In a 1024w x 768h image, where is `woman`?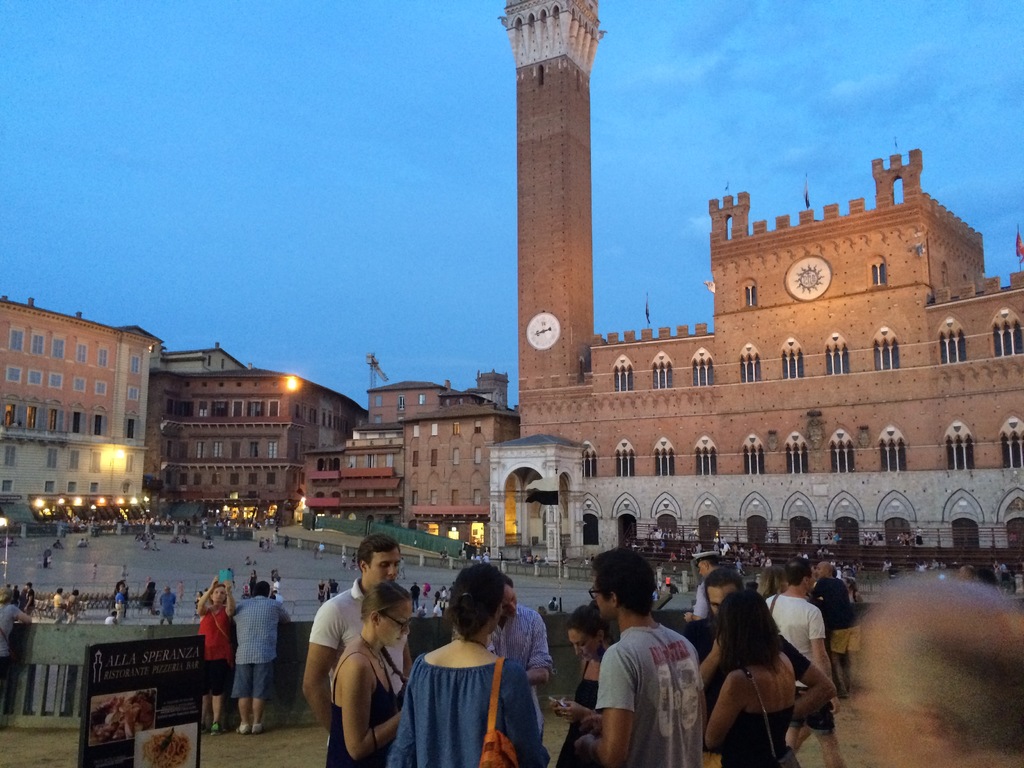
249,568,260,596.
